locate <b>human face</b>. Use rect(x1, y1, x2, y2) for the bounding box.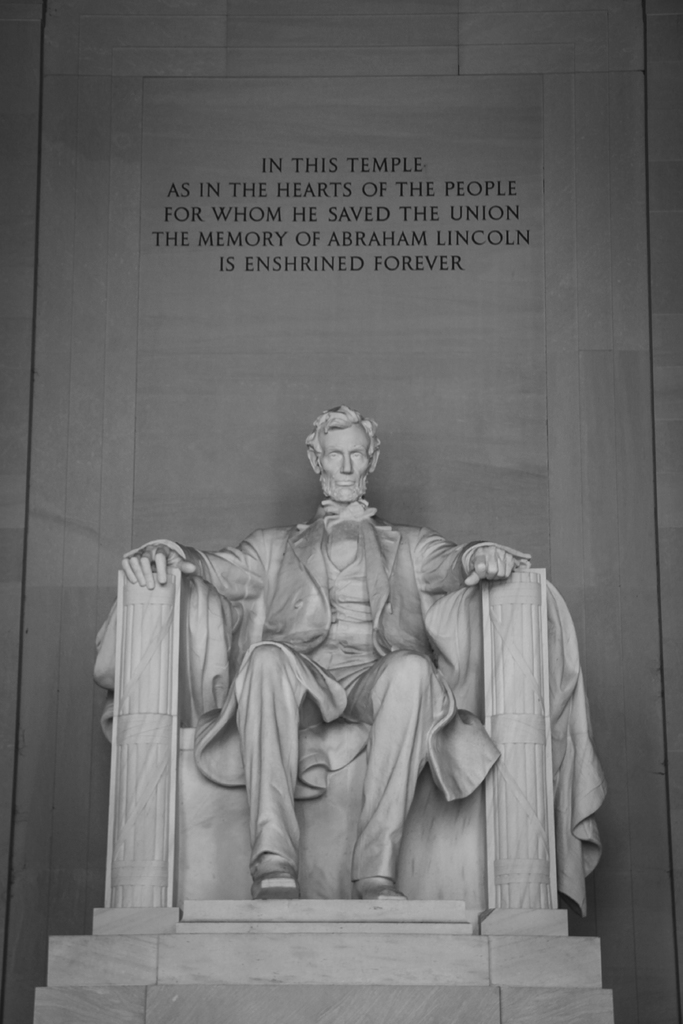
rect(322, 426, 369, 495).
